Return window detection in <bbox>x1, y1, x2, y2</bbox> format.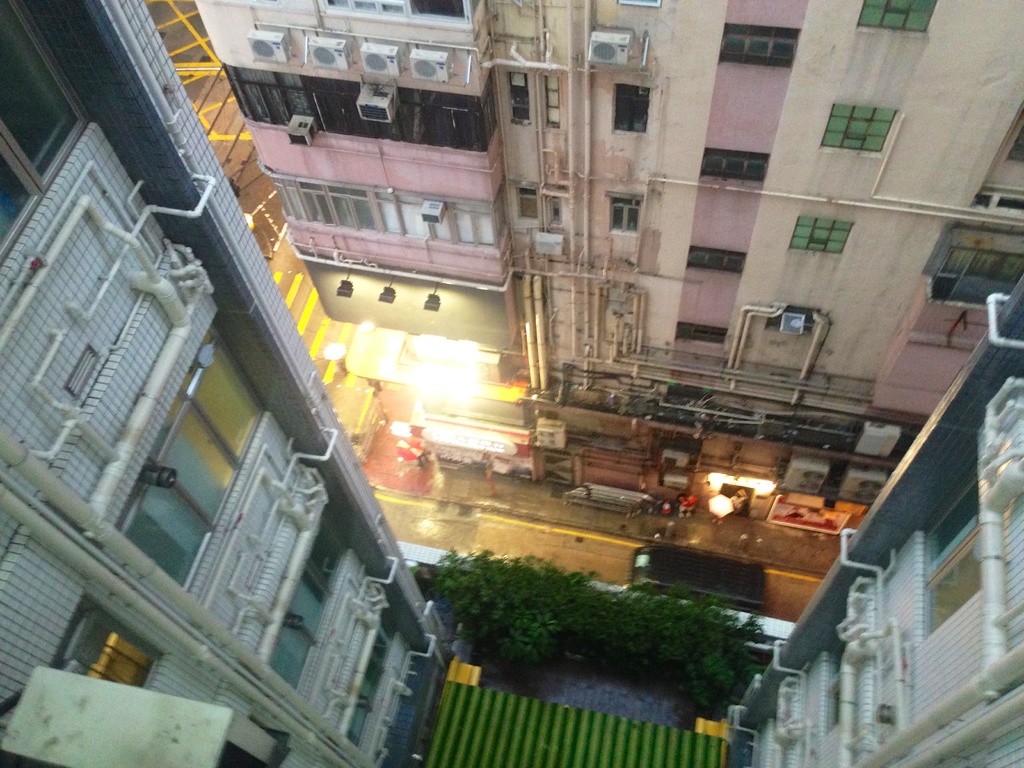
<bbox>670, 321, 731, 346</bbox>.
